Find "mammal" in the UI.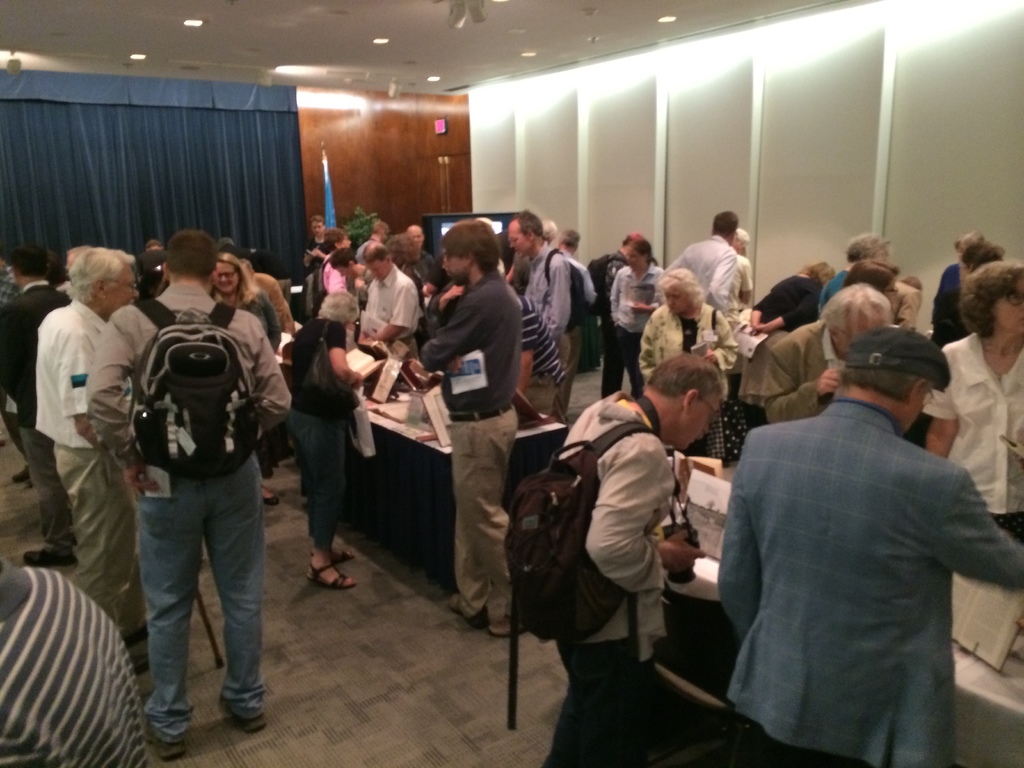
UI element at bbox=(844, 229, 922, 331).
